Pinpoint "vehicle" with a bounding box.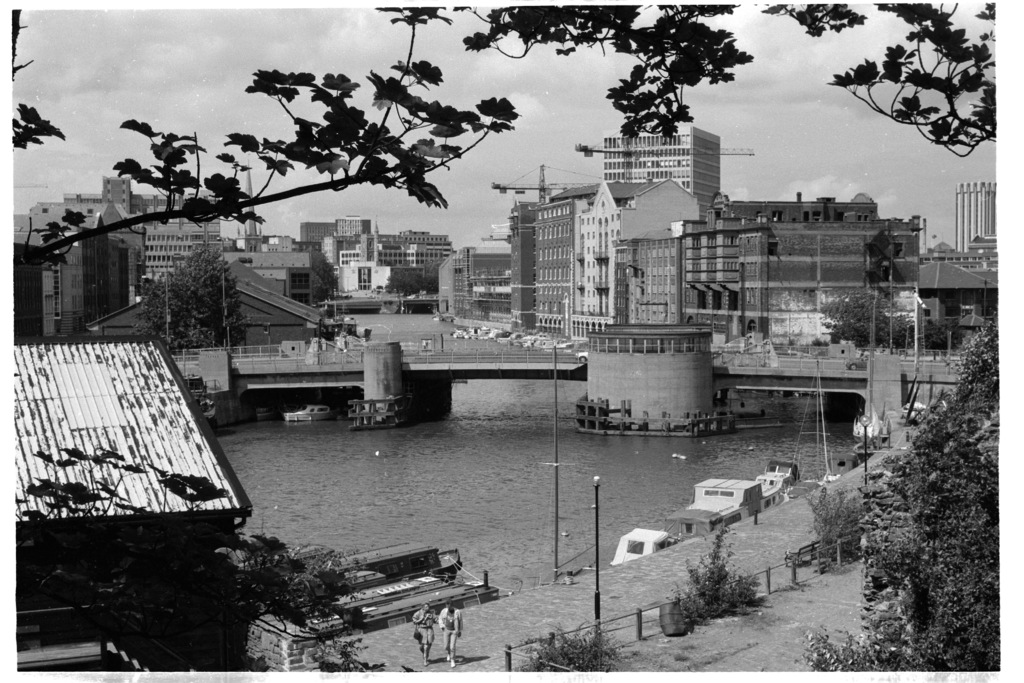
rect(792, 355, 857, 484).
